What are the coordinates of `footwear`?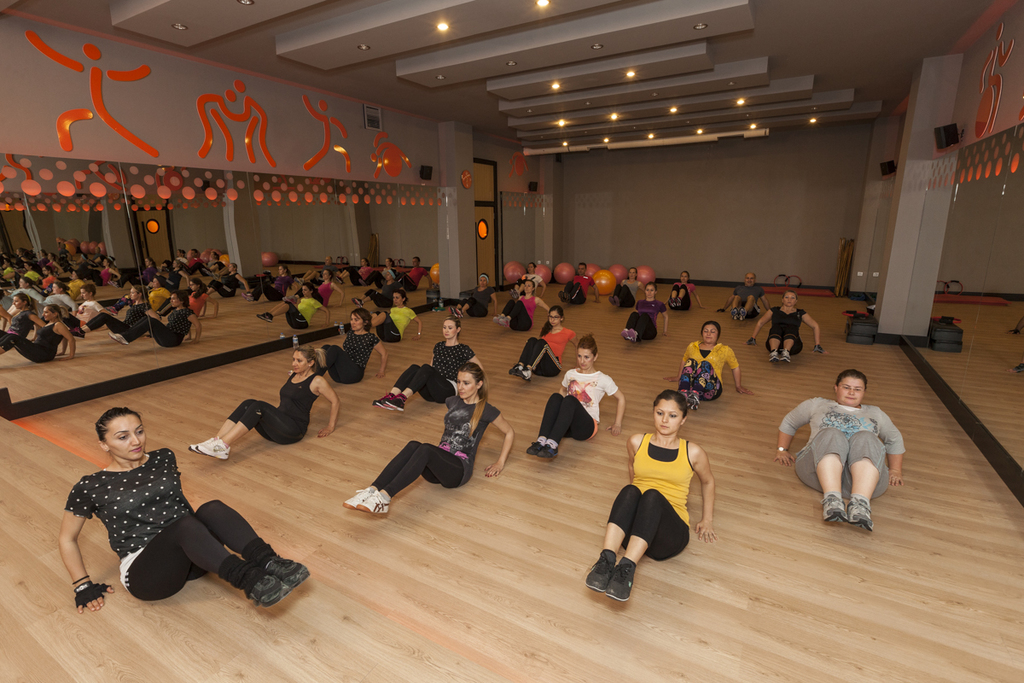
[x1=249, y1=575, x2=289, y2=606].
